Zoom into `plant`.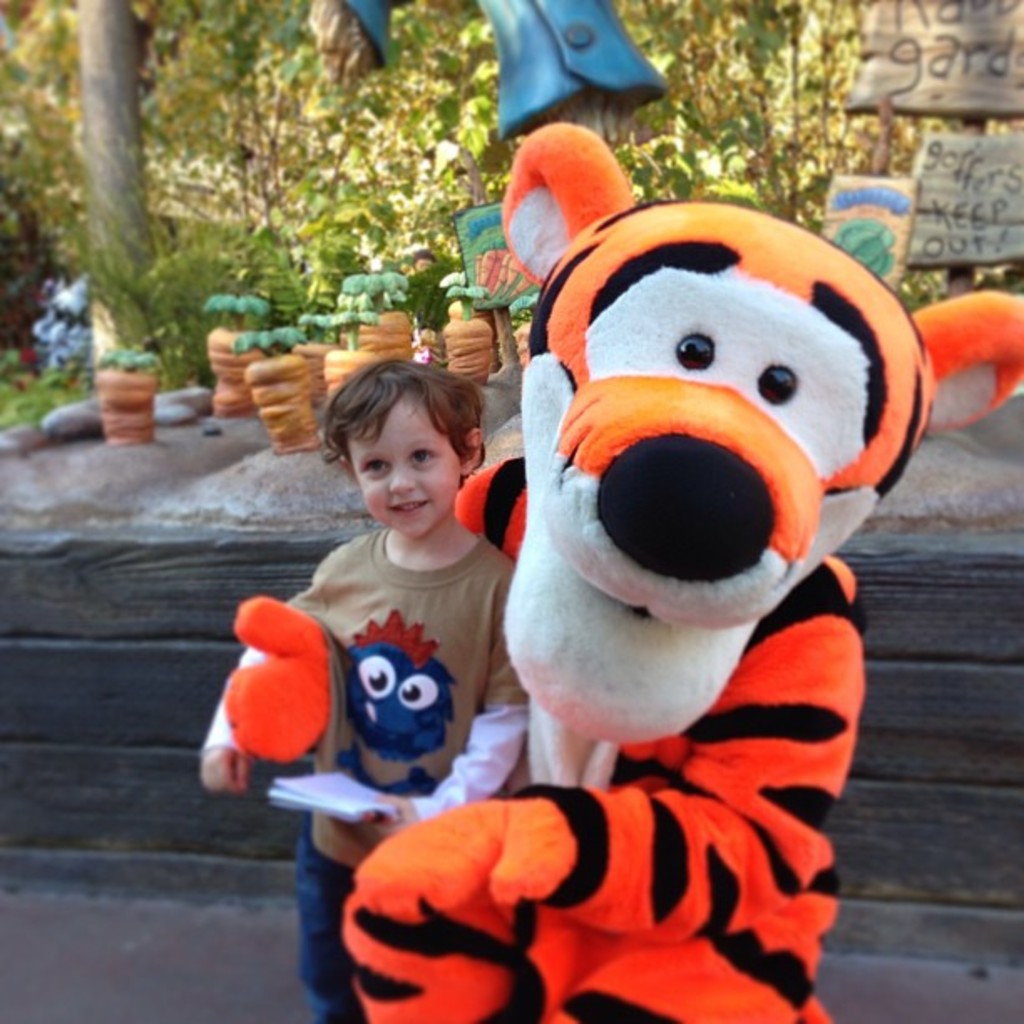
Zoom target: [x1=89, y1=345, x2=166, y2=378].
